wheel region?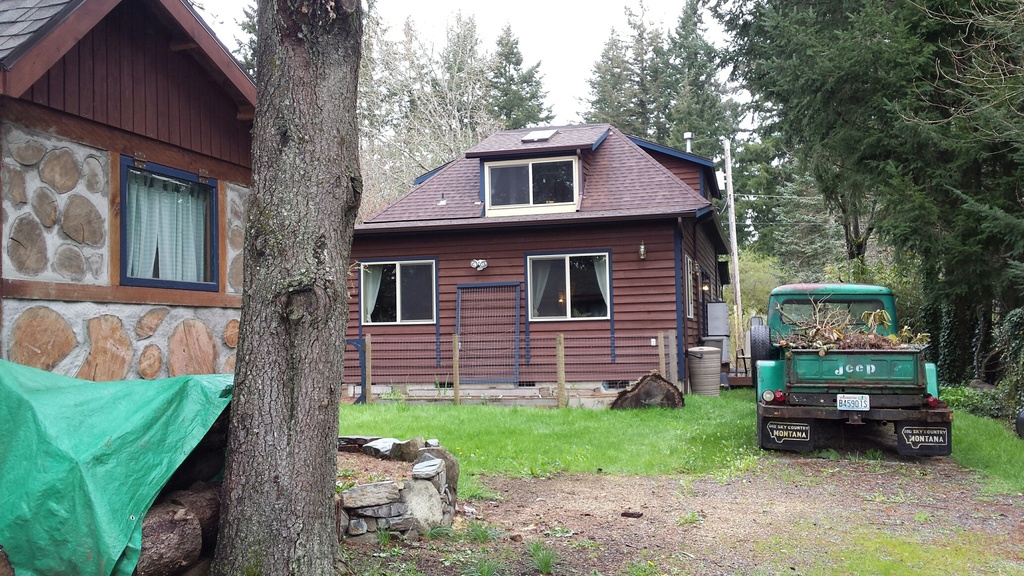
region(751, 321, 776, 384)
